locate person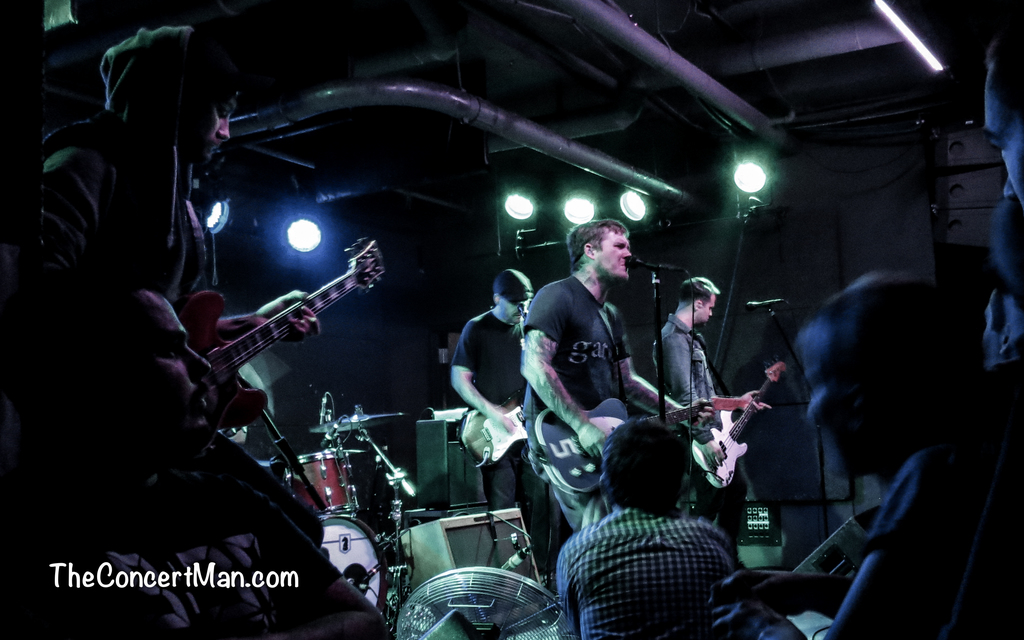
18 20 317 421
